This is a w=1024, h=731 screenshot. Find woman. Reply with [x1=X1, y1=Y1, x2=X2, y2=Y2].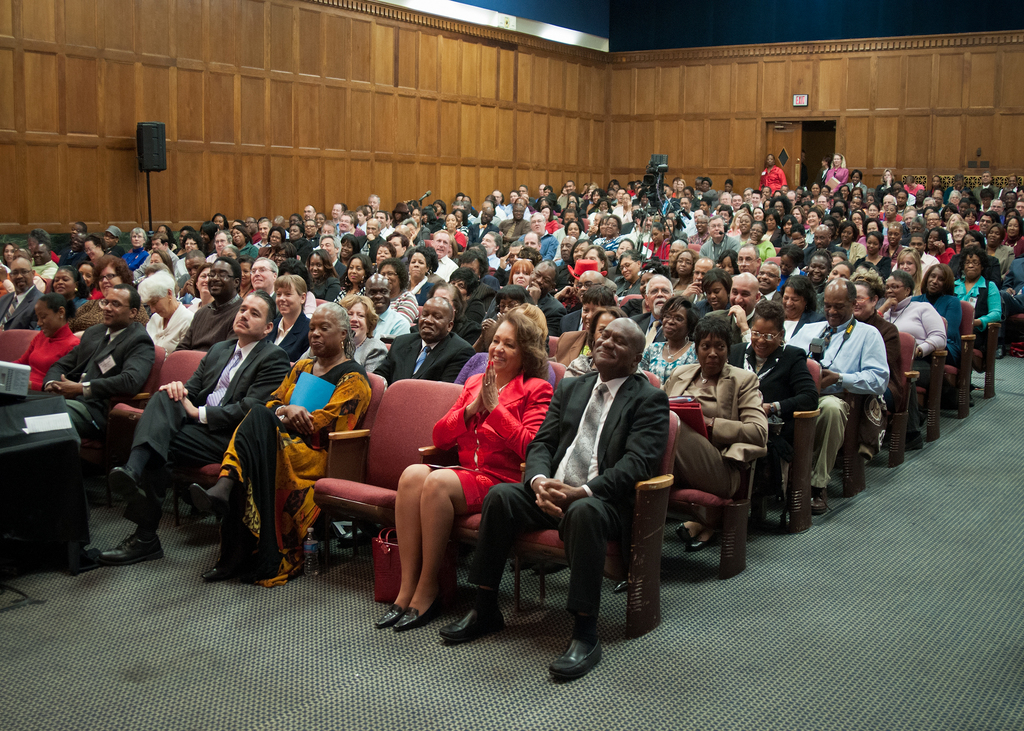
[x1=639, y1=291, x2=701, y2=372].
